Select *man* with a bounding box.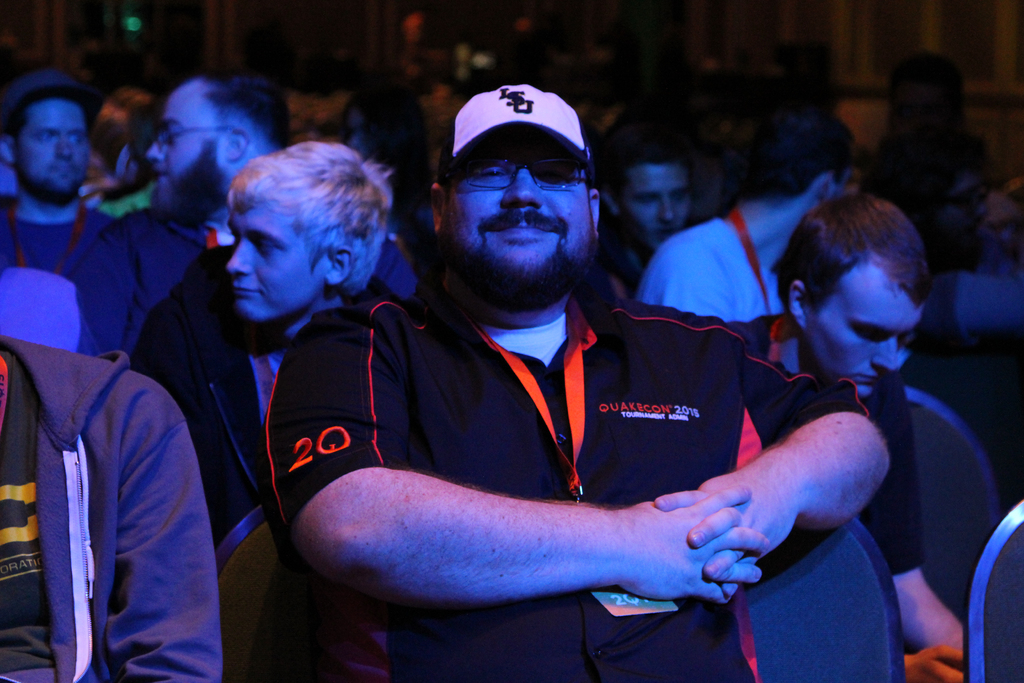
{"x1": 0, "y1": 85, "x2": 120, "y2": 277}.
